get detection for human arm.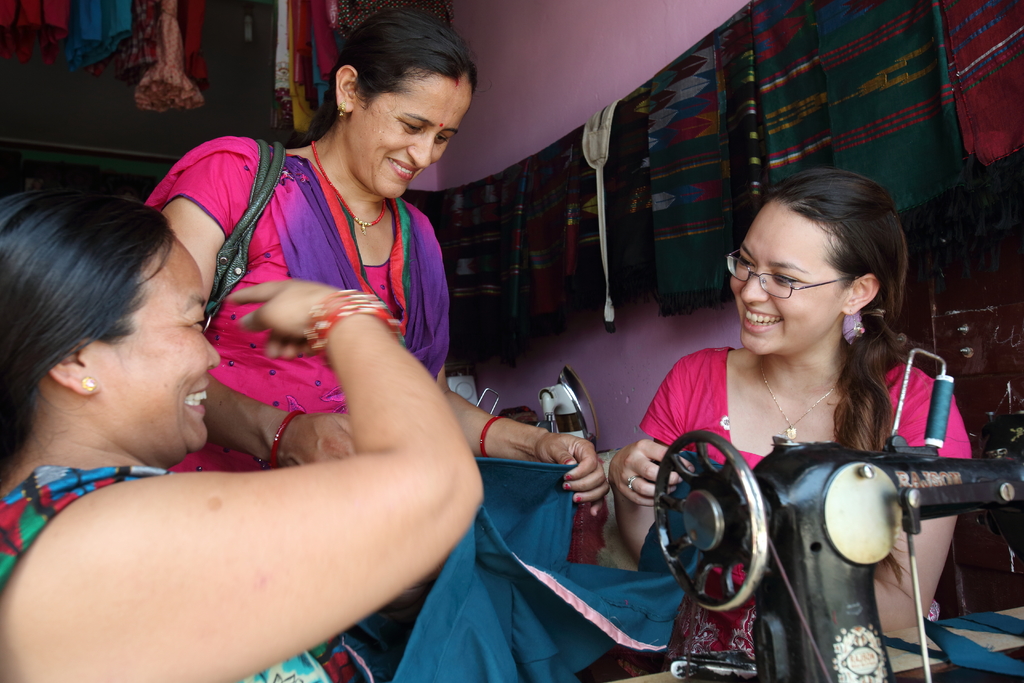
Detection: (607, 346, 716, 556).
